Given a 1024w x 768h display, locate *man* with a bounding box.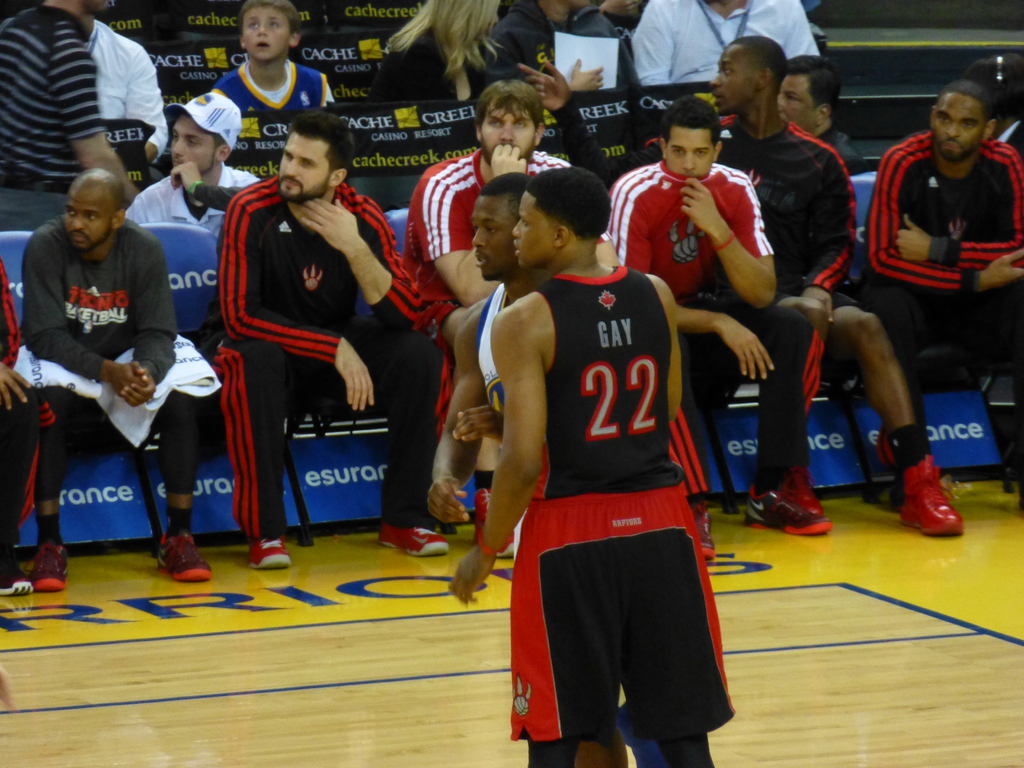
Located: left=450, top=170, right=738, bottom=767.
